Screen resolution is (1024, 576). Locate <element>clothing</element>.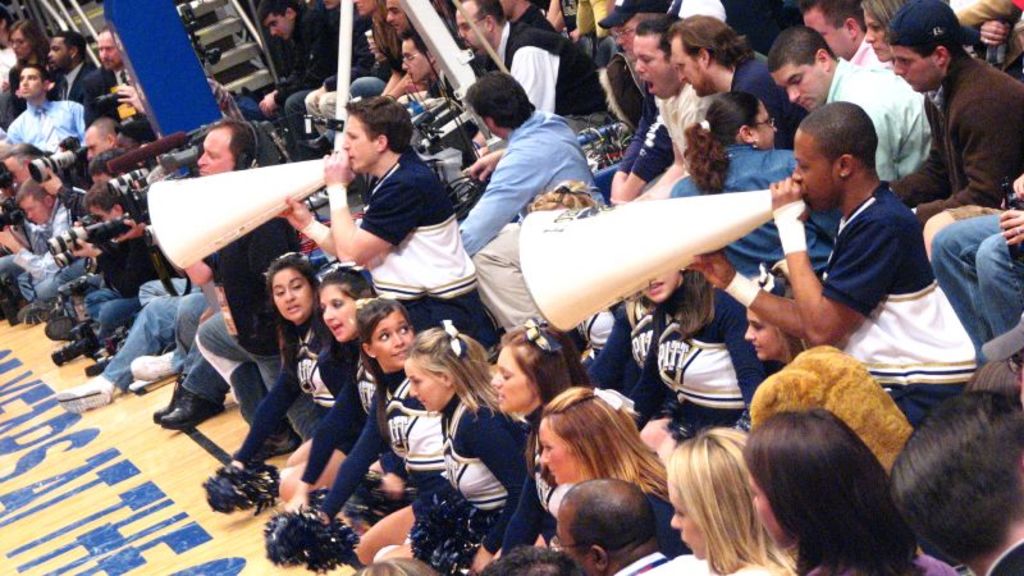
bbox=[596, 49, 649, 132].
